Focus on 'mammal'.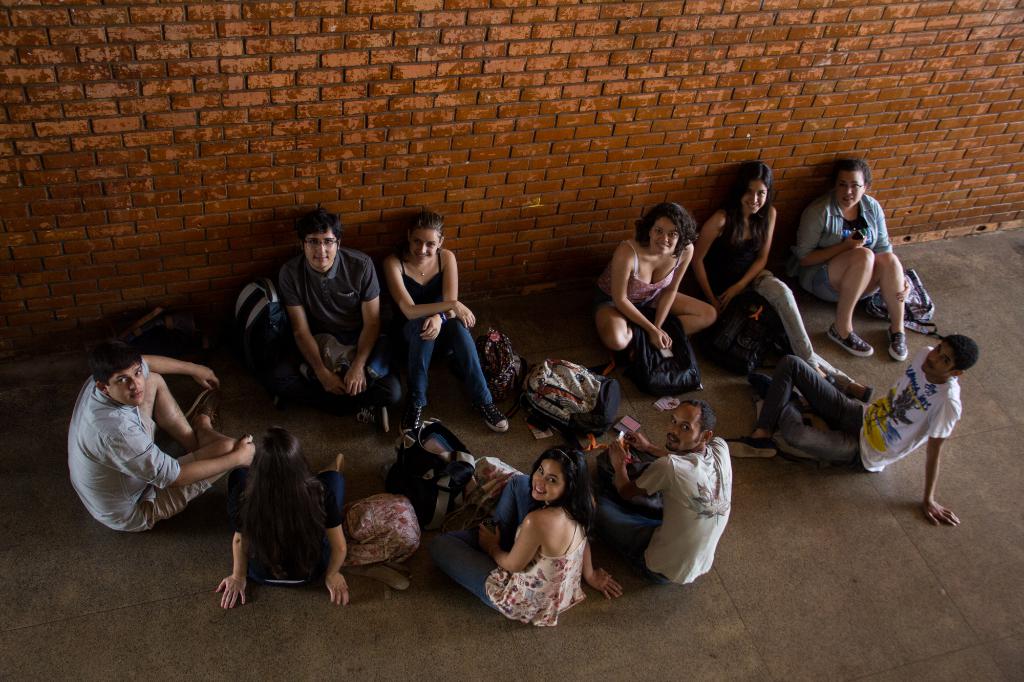
Focused at box(585, 397, 728, 589).
